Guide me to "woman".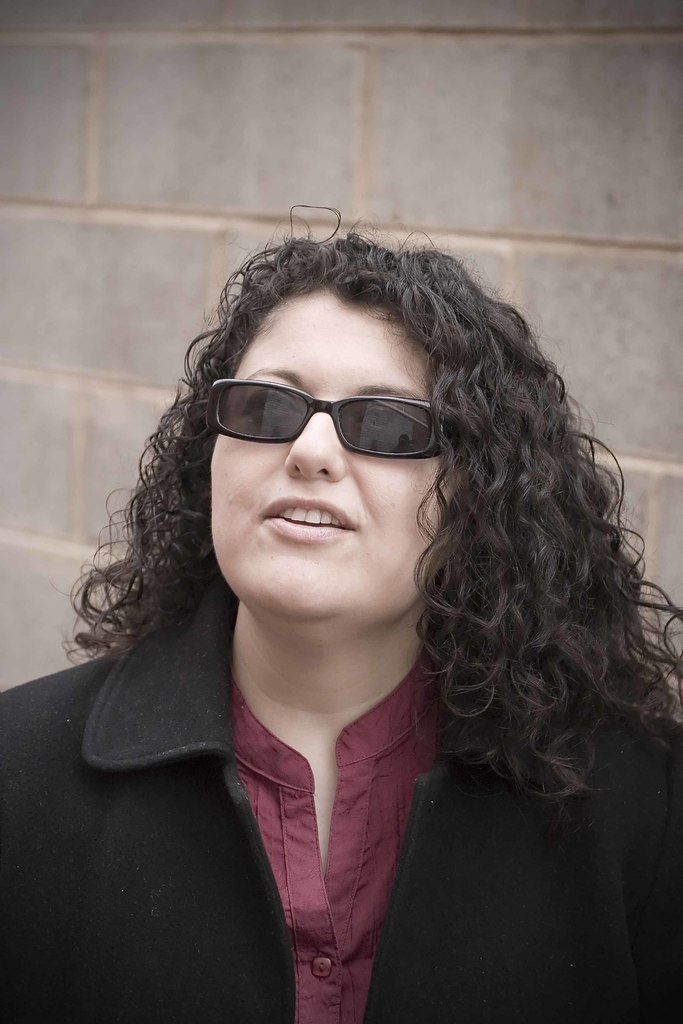
Guidance: 64:196:621:1023.
